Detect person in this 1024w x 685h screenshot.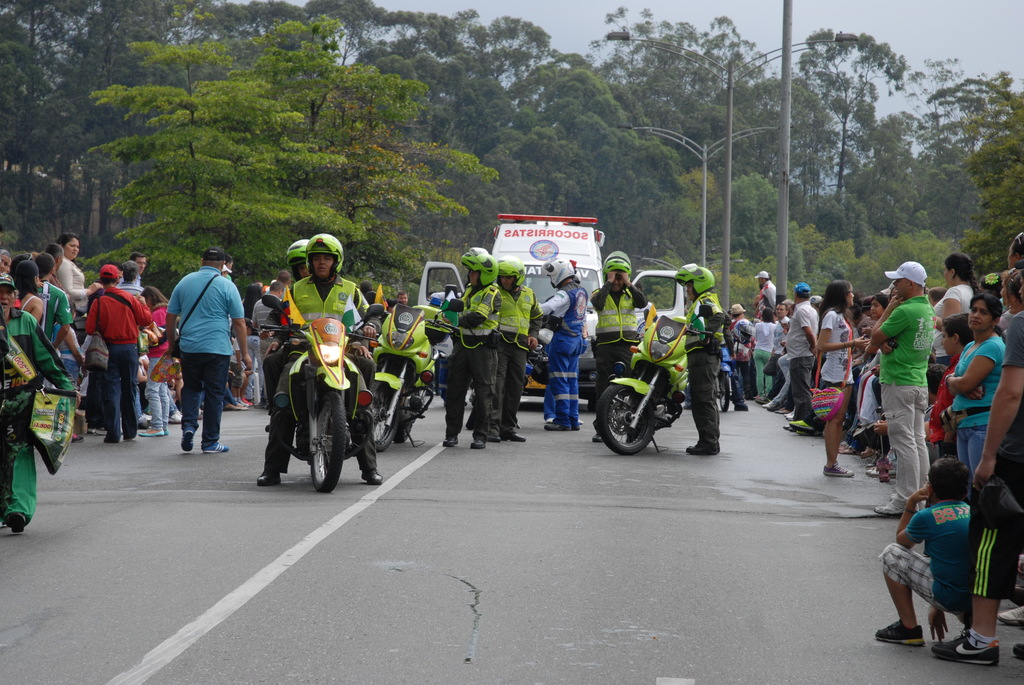
Detection: <box>240,279,262,402</box>.
